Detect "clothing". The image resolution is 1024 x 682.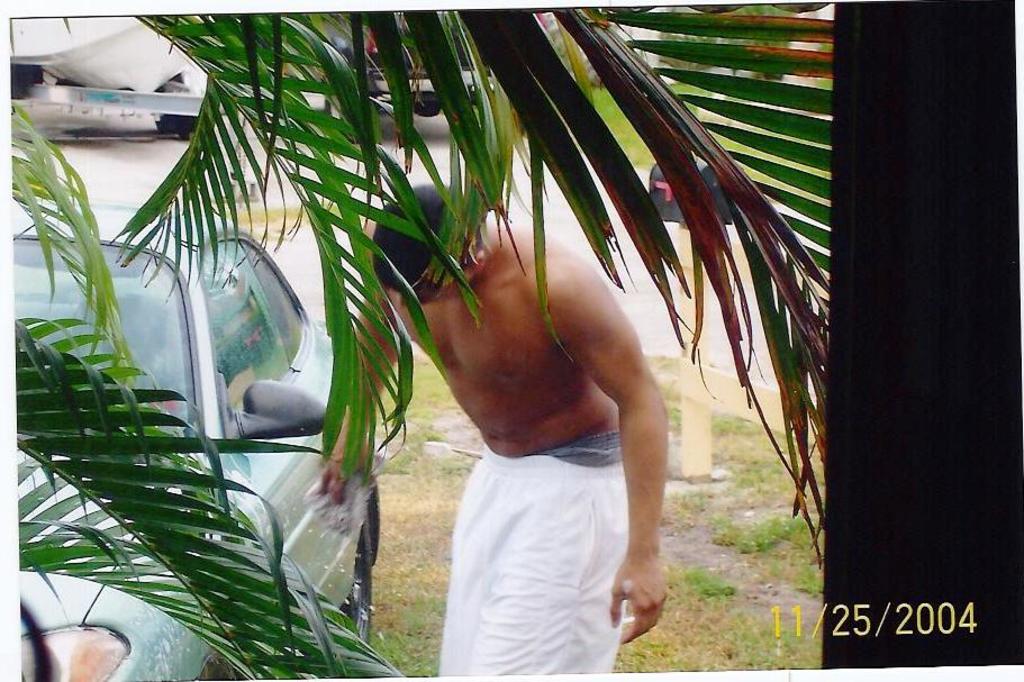
box(435, 439, 622, 676).
